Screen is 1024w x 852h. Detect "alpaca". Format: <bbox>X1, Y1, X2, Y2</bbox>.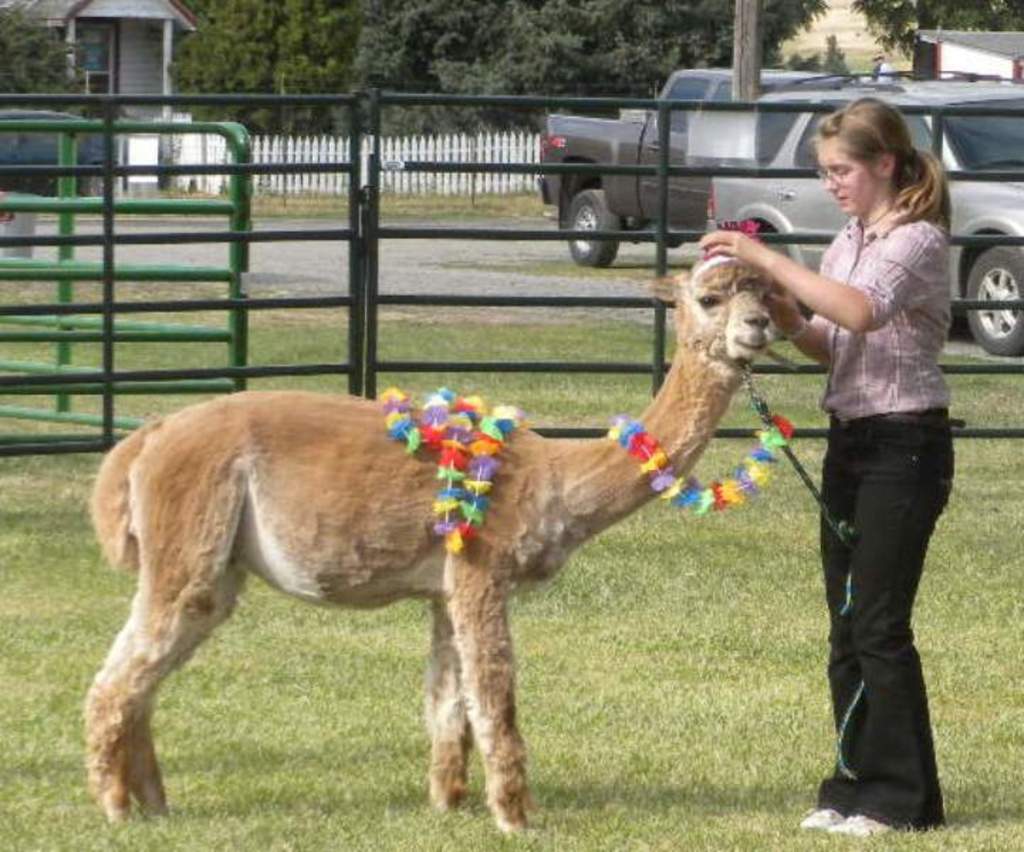
<bbox>81, 249, 781, 831</bbox>.
